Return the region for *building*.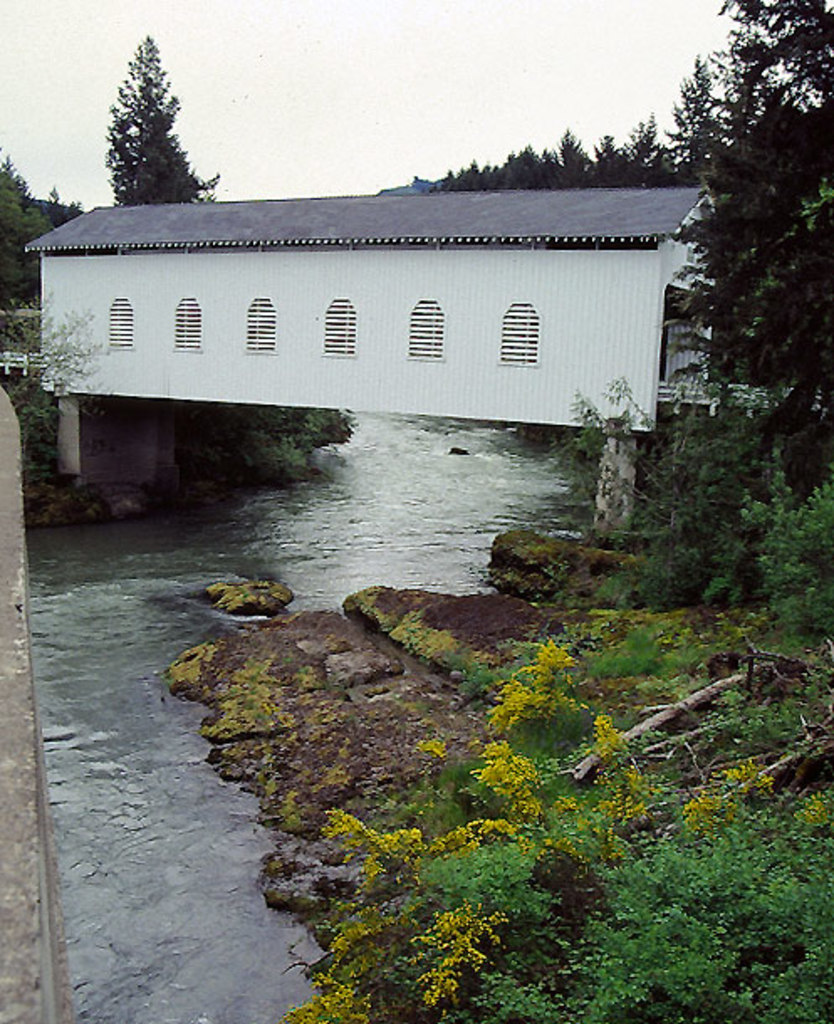
bbox=[20, 181, 742, 430].
